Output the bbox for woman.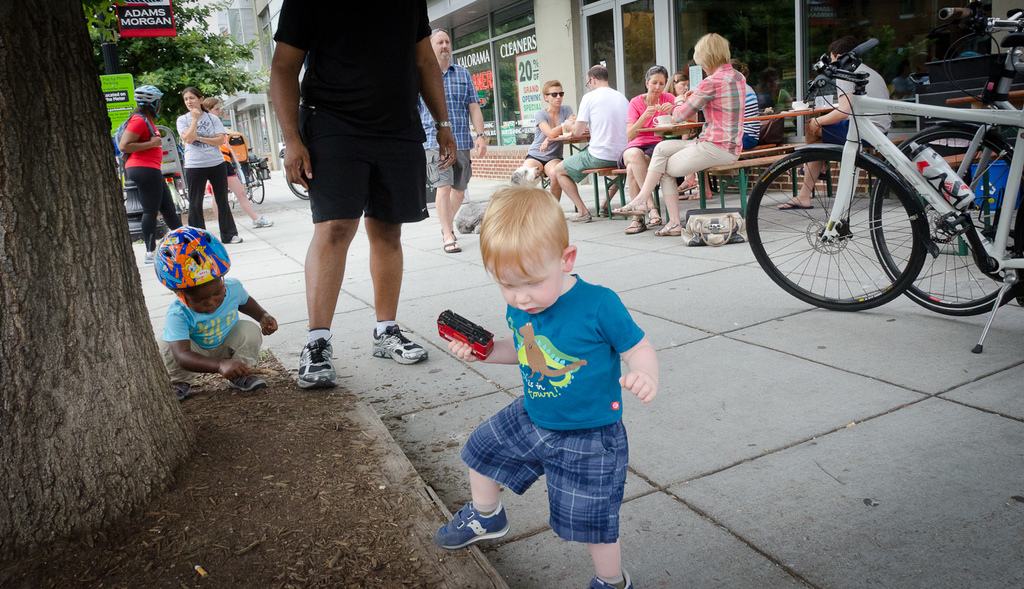
pyautogui.locateOnScreen(616, 63, 682, 227).
